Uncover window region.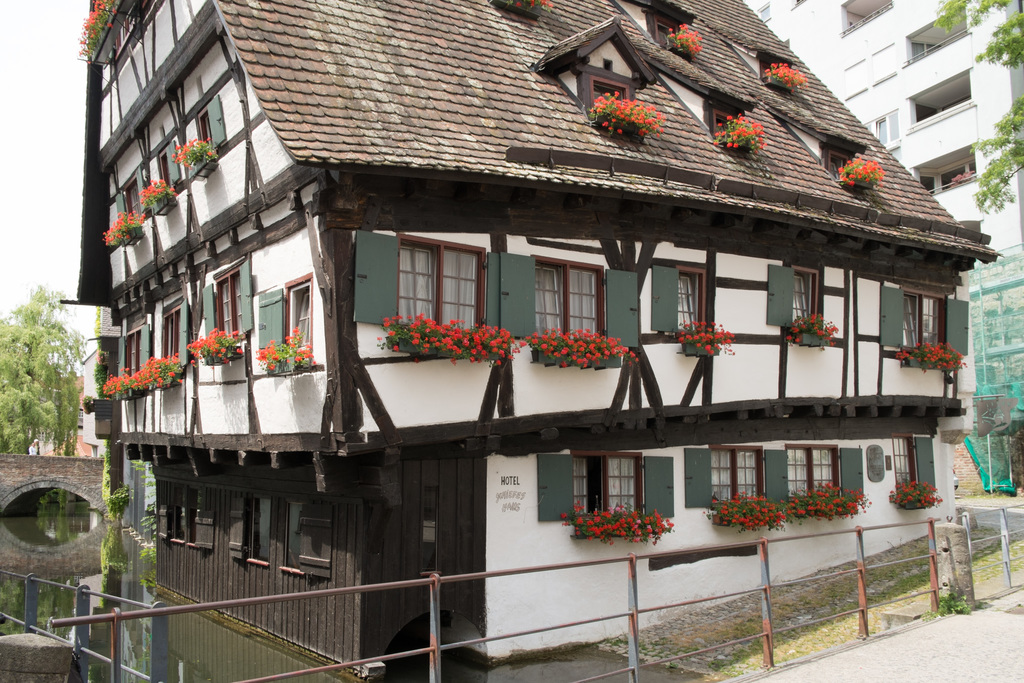
Uncovered: locate(833, 147, 855, 183).
